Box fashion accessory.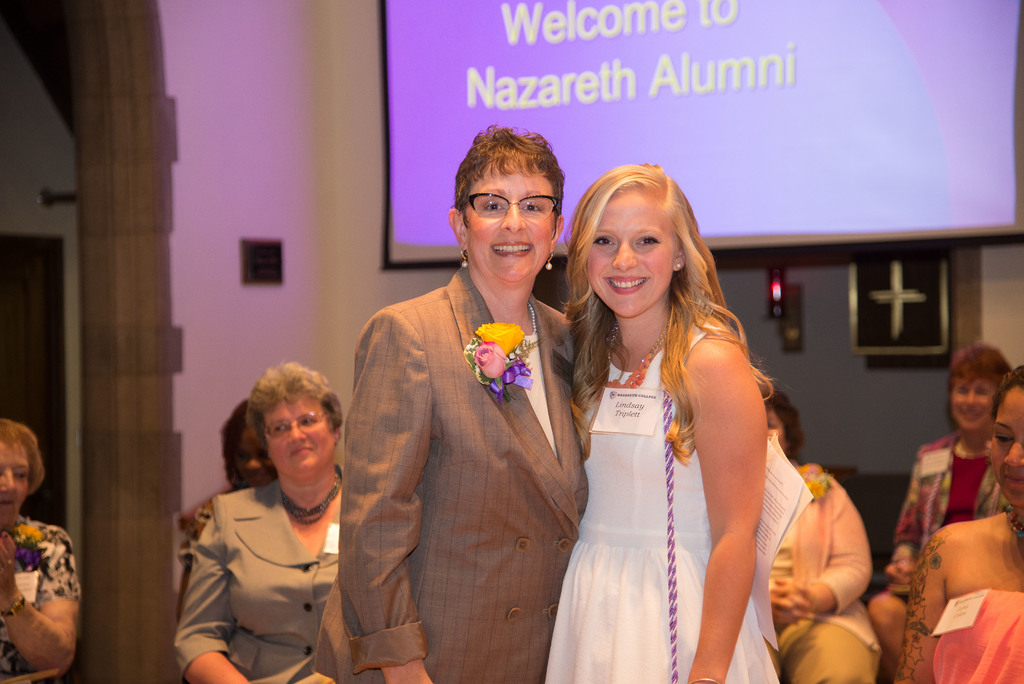
pyautogui.locateOnScreen(278, 468, 342, 526).
